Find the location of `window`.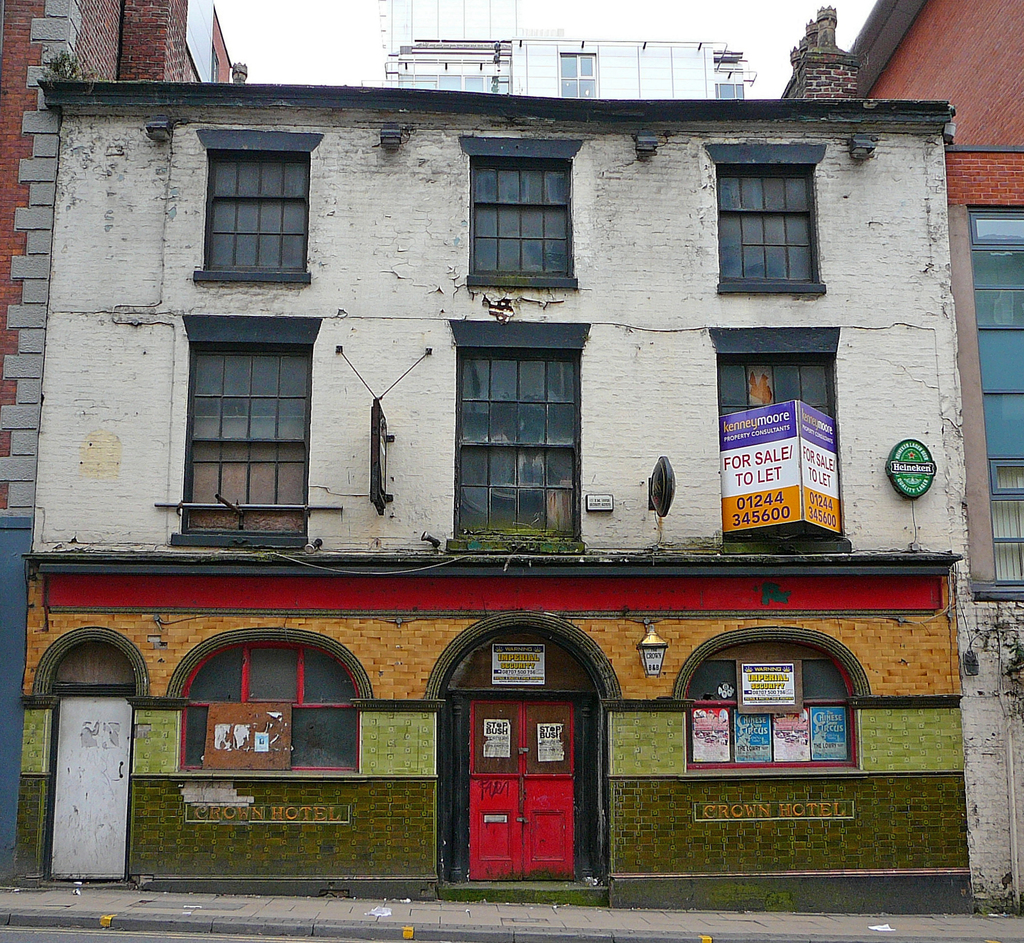
Location: bbox(703, 141, 829, 292).
